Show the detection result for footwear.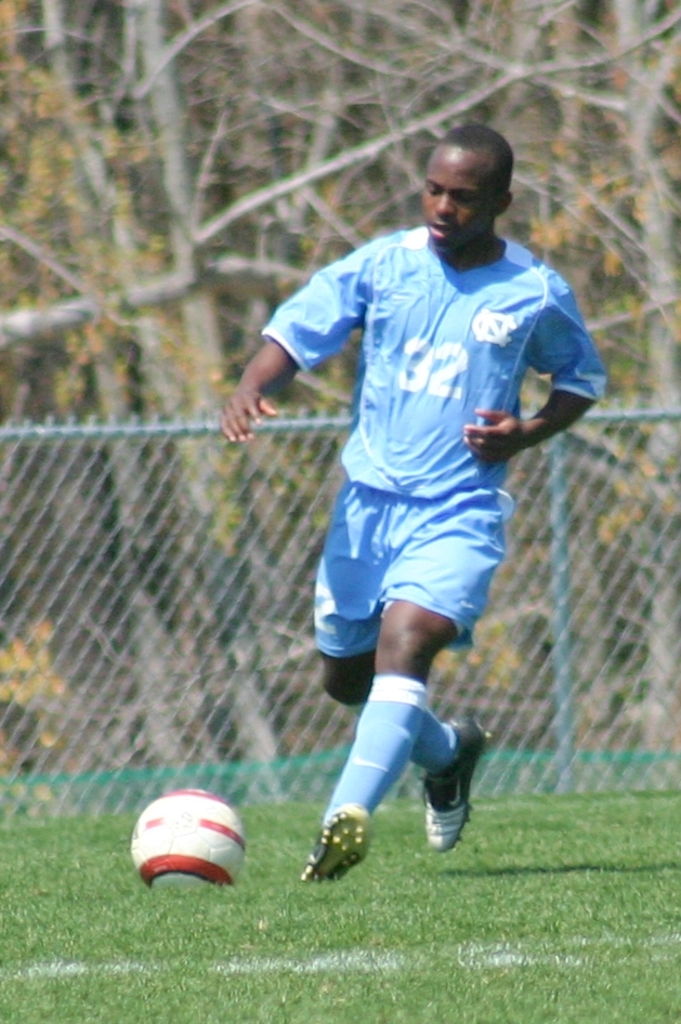
box=[429, 714, 488, 858].
